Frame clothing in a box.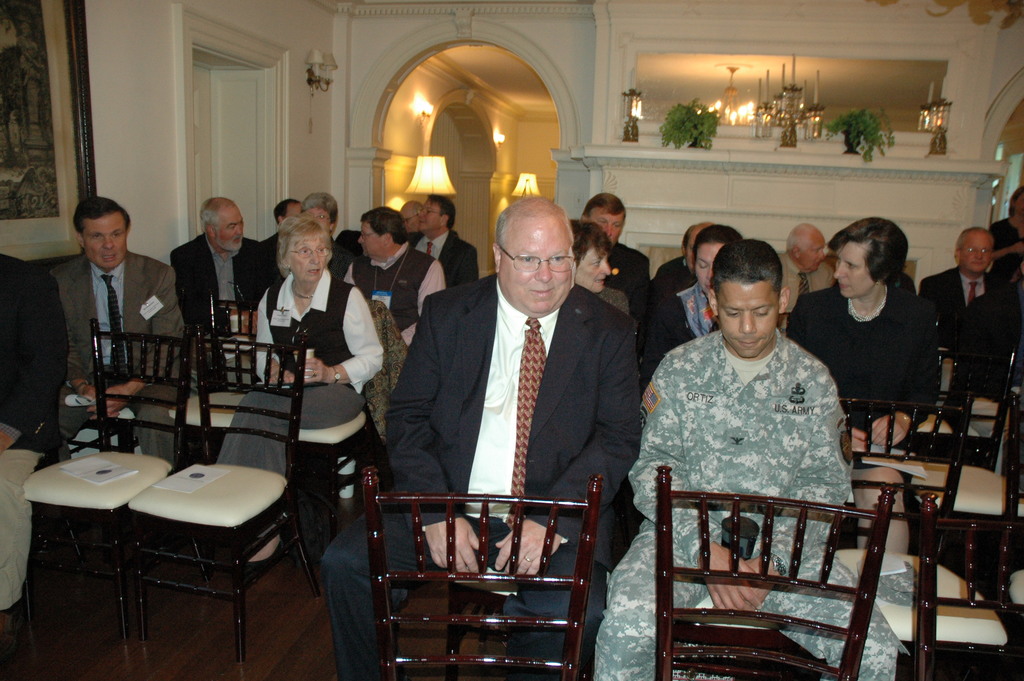
(592,329,911,680).
